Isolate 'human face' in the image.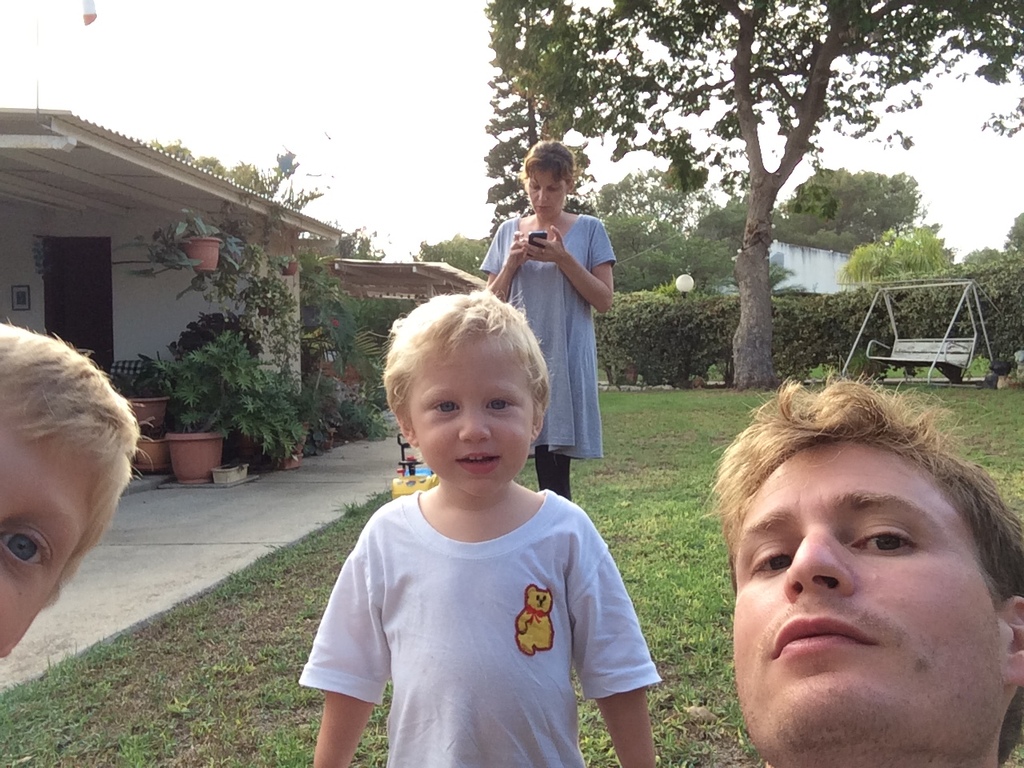
Isolated region: (left=0, top=411, right=87, bottom=654).
